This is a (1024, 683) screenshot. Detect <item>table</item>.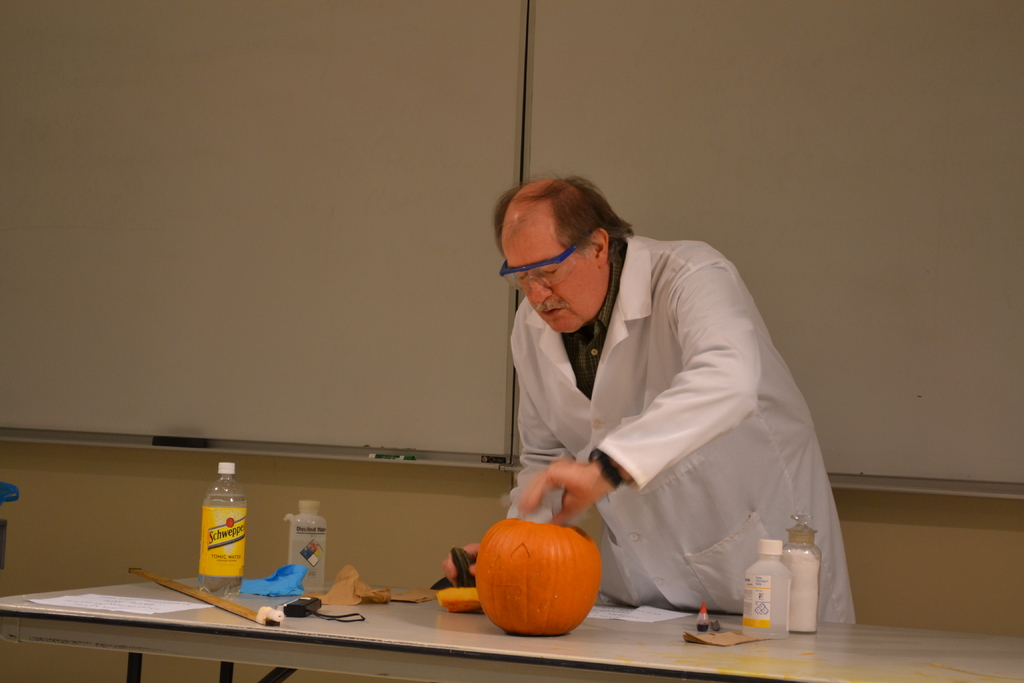
x1=0 y1=588 x2=1023 y2=682.
